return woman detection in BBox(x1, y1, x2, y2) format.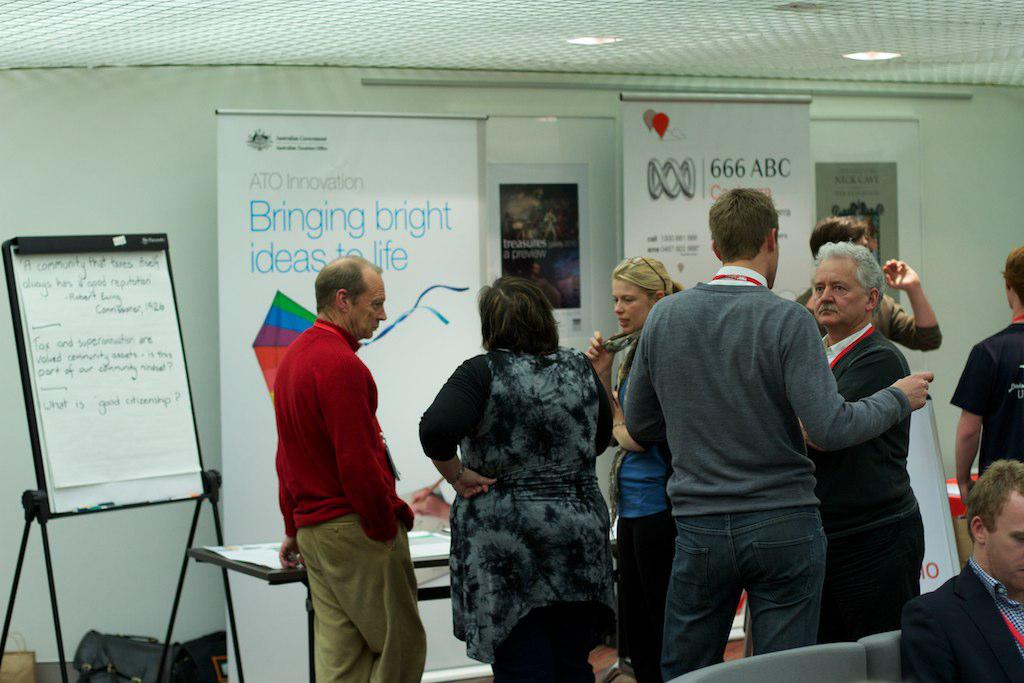
BBox(583, 255, 688, 682).
